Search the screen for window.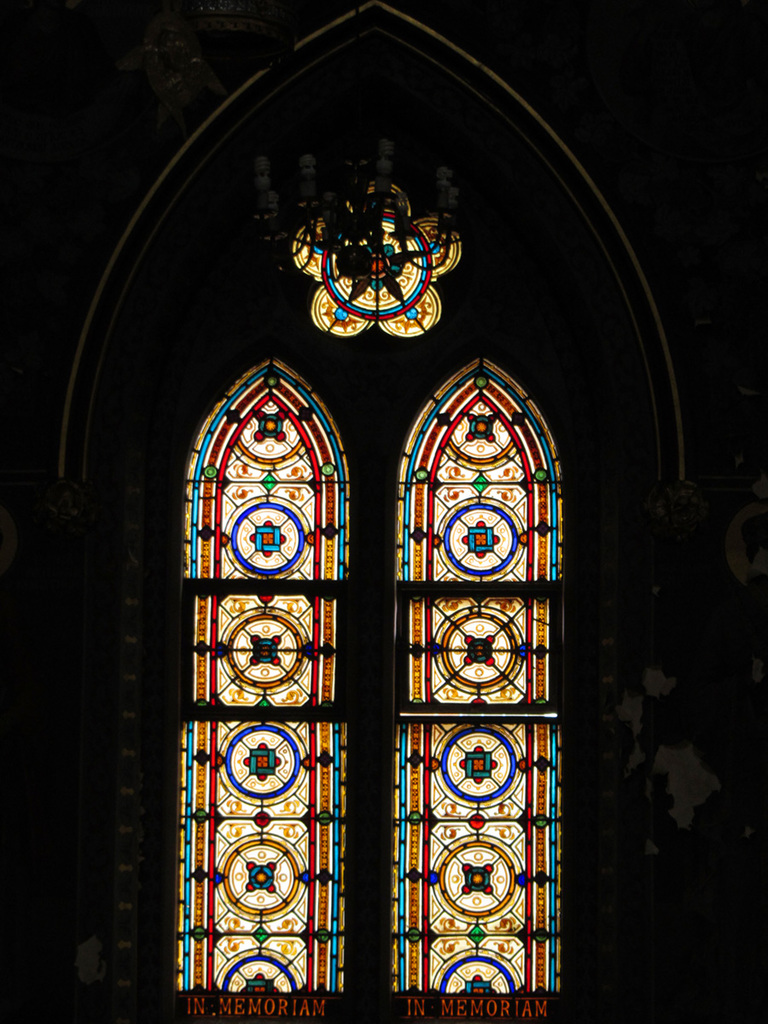
Found at 54 5 682 1023.
